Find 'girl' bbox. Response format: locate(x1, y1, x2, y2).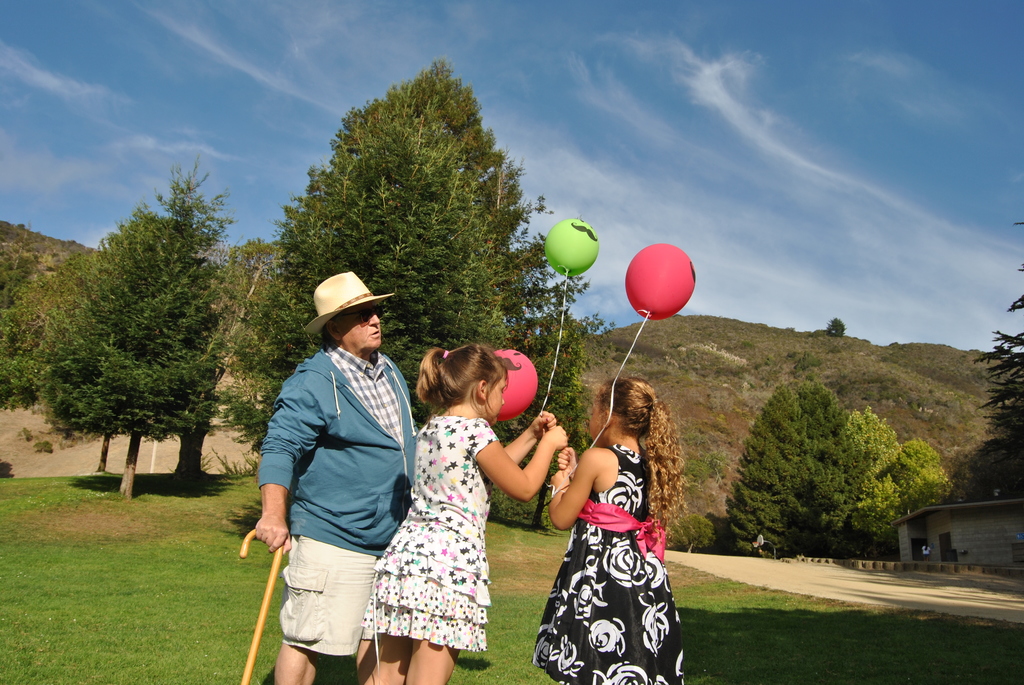
locate(362, 343, 566, 684).
